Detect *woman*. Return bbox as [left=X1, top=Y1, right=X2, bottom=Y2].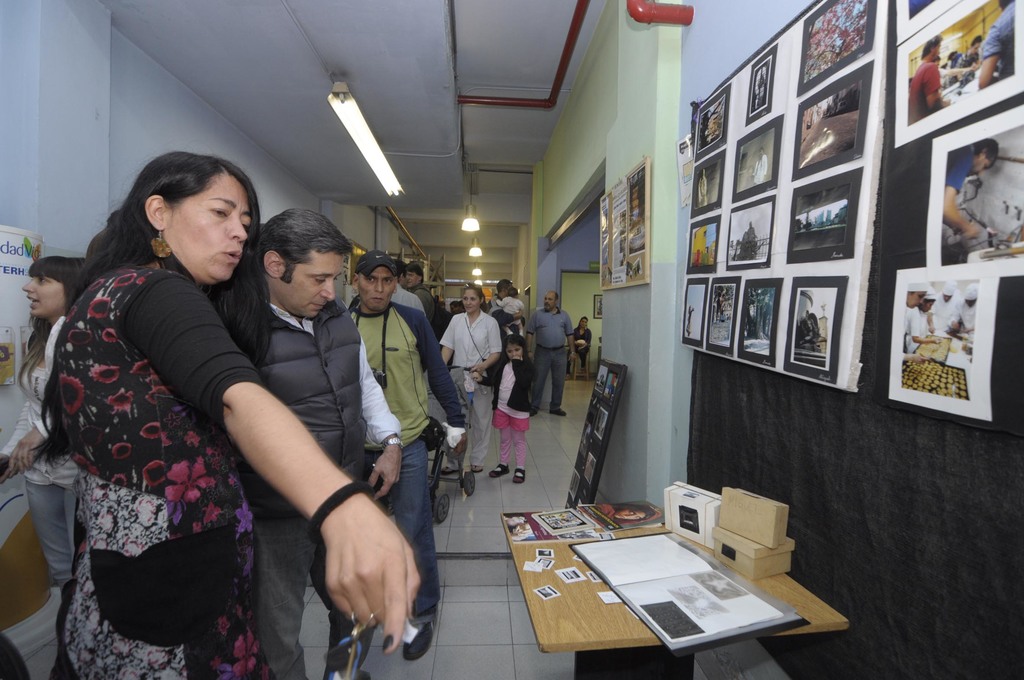
[left=565, top=316, right=591, bottom=382].
